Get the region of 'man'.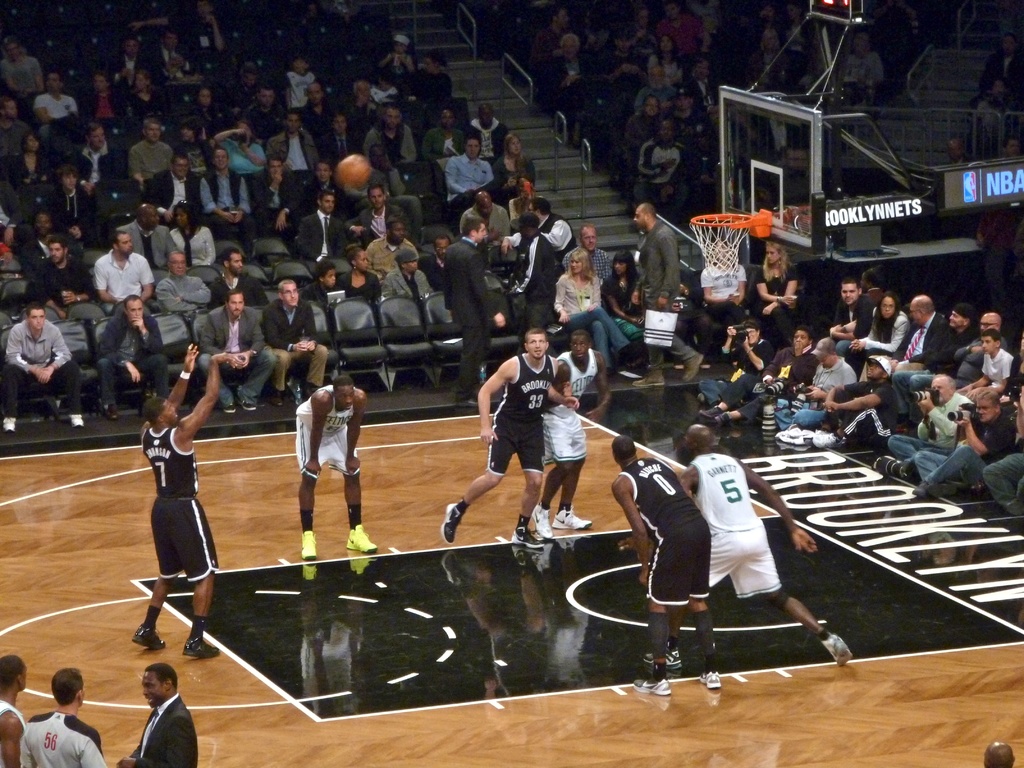
crop(0, 95, 37, 167).
